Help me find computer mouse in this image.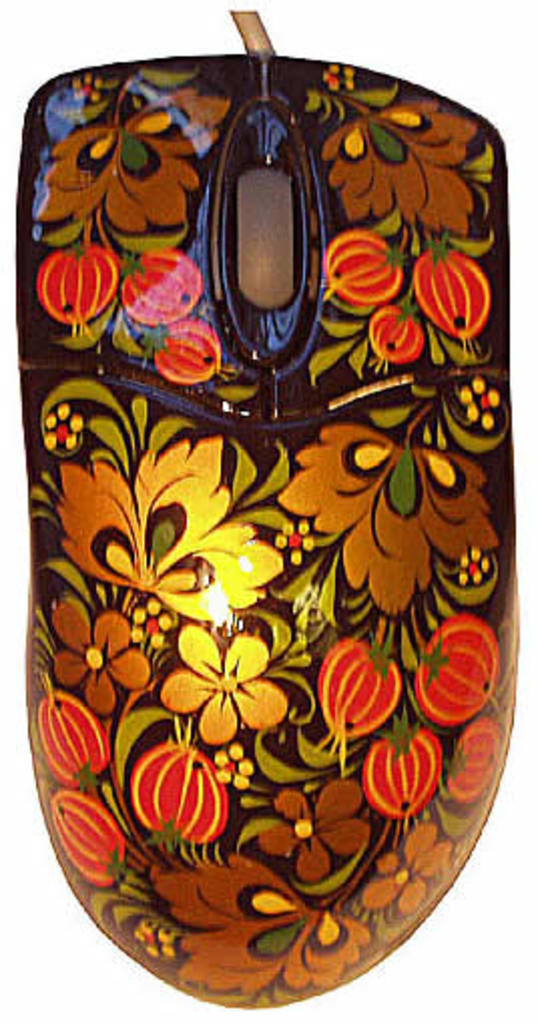
Found it: {"left": 14, "top": 46, "right": 522, "bottom": 1006}.
